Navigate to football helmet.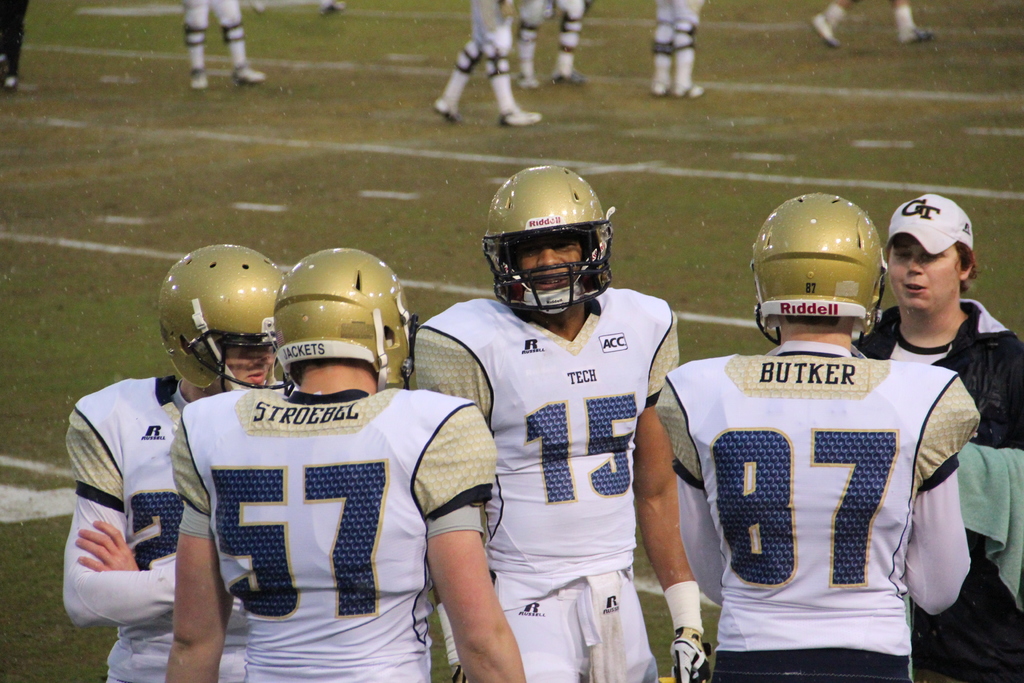
Navigation target: x1=253 y1=245 x2=415 y2=424.
